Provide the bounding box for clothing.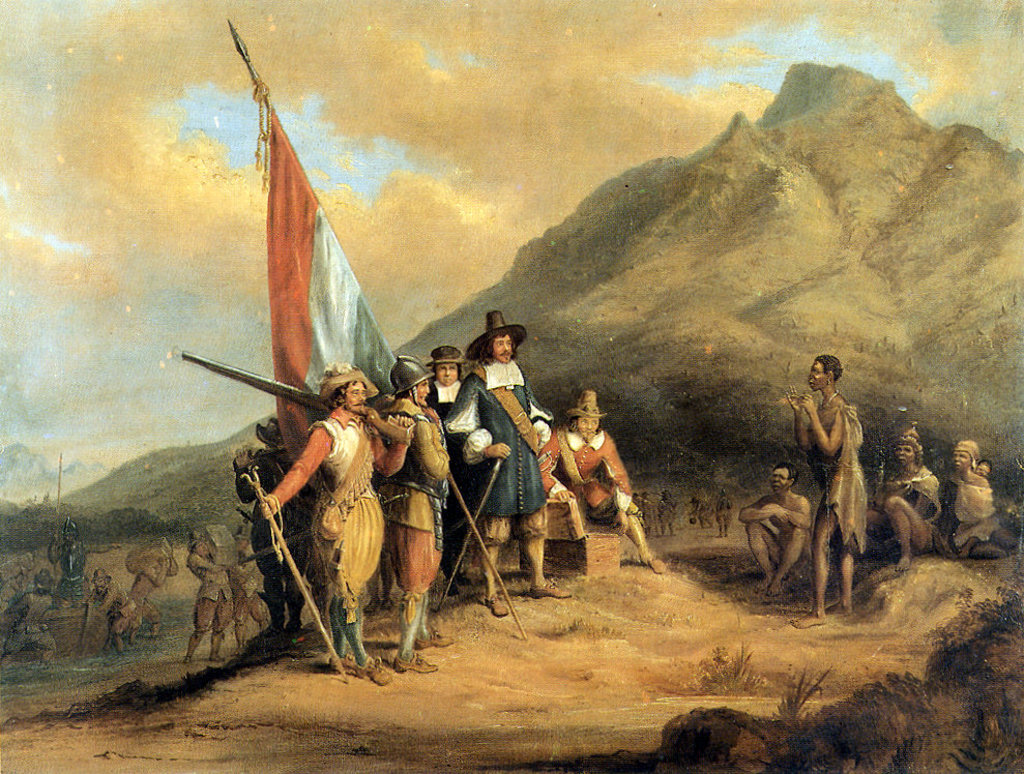
select_region(943, 469, 999, 531).
